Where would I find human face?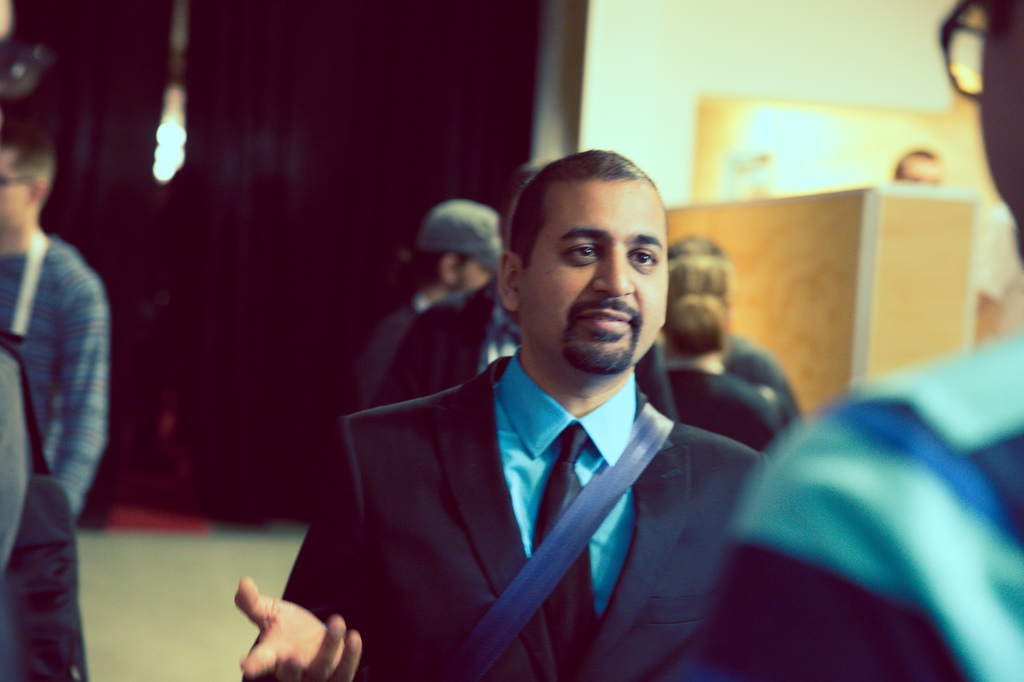
At left=523, top=181, right=666, bottom=372.
